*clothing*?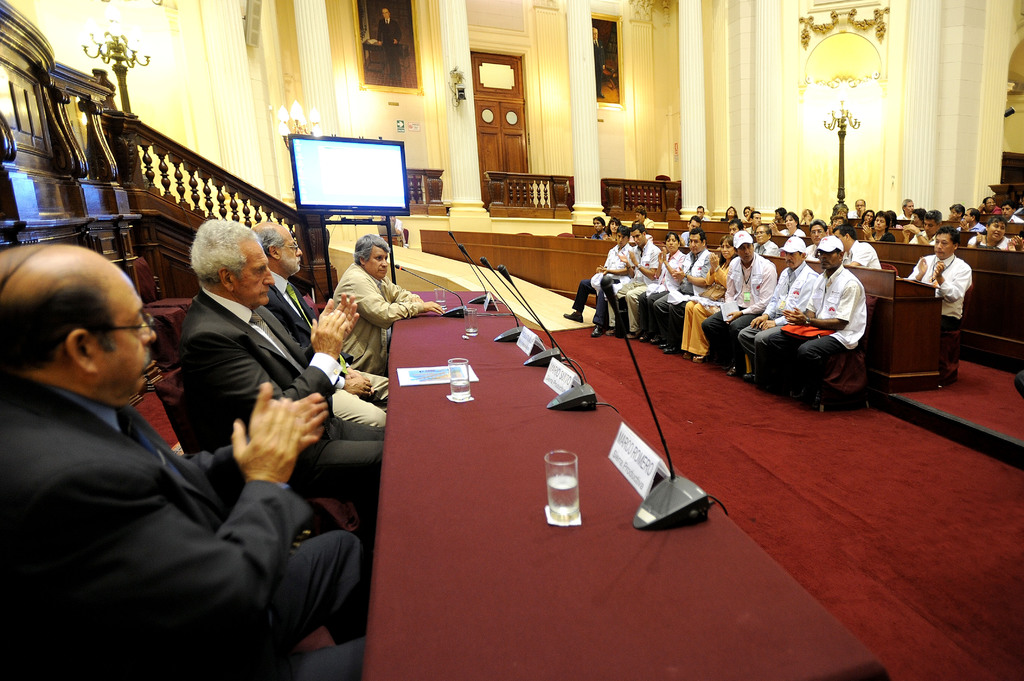
(641, 219, 655, 229)
